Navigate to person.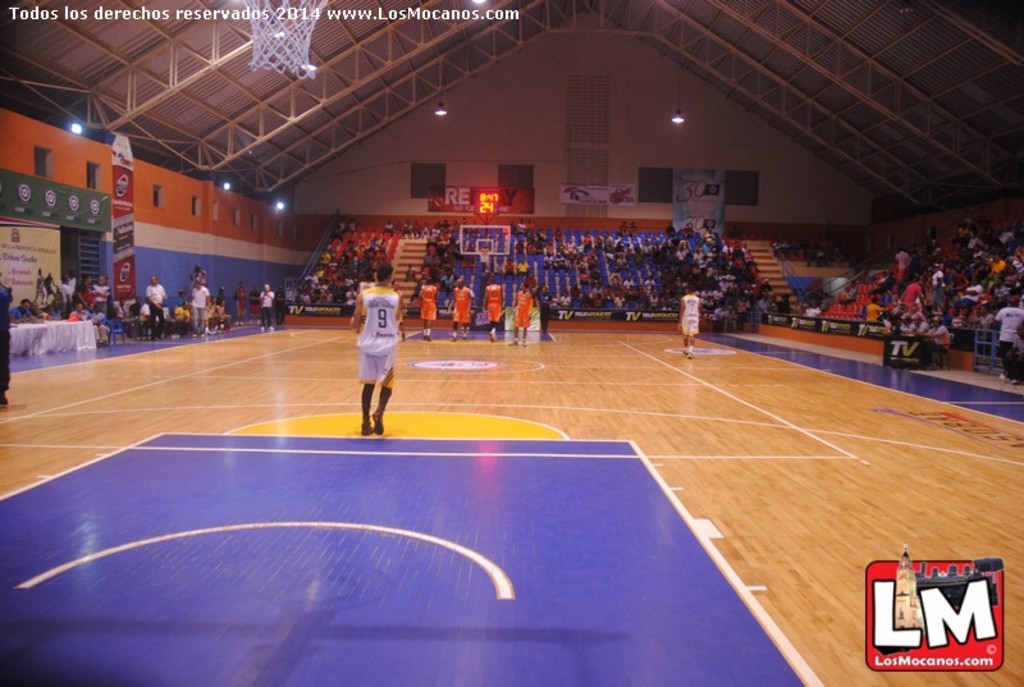
Navigation target: <box>143,275,163,347</box>.
